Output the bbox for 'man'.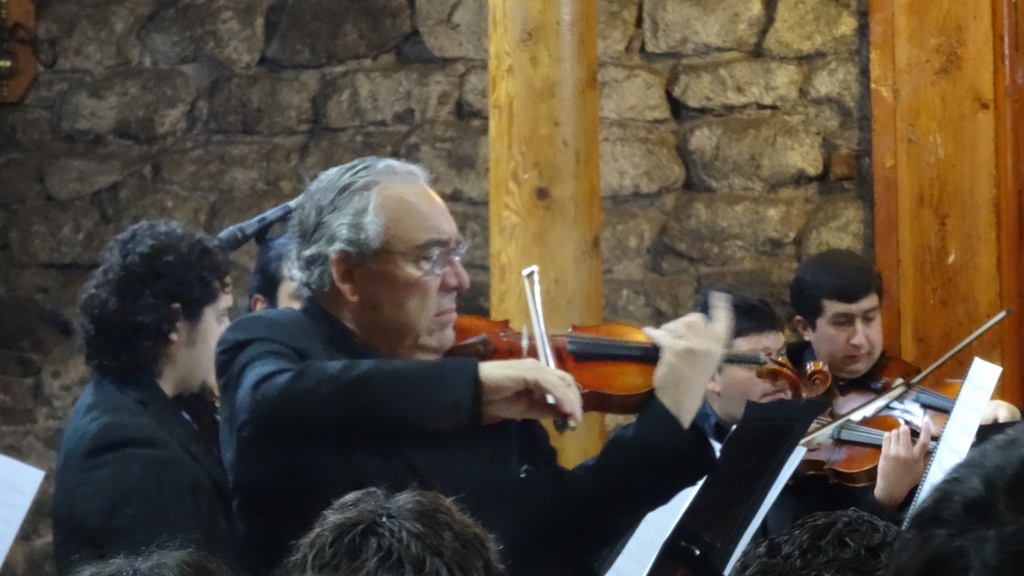
<bbox>588, 298, 790, 575</bbox>.
